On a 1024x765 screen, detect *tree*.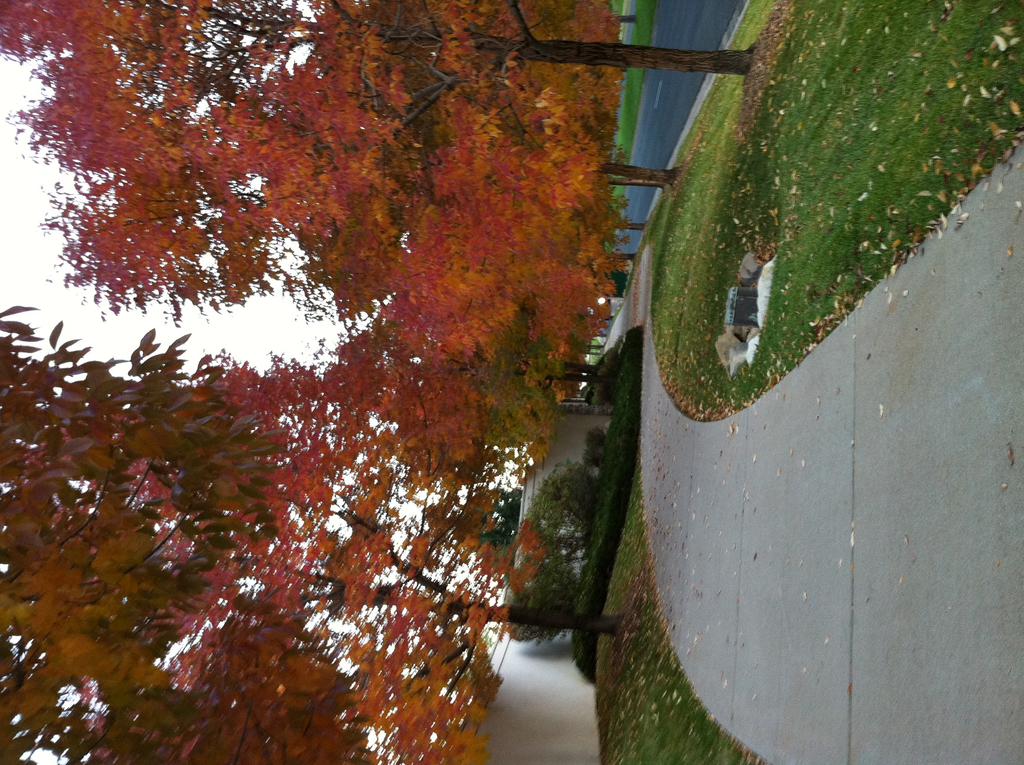
box(0, 302, 639, 764).
